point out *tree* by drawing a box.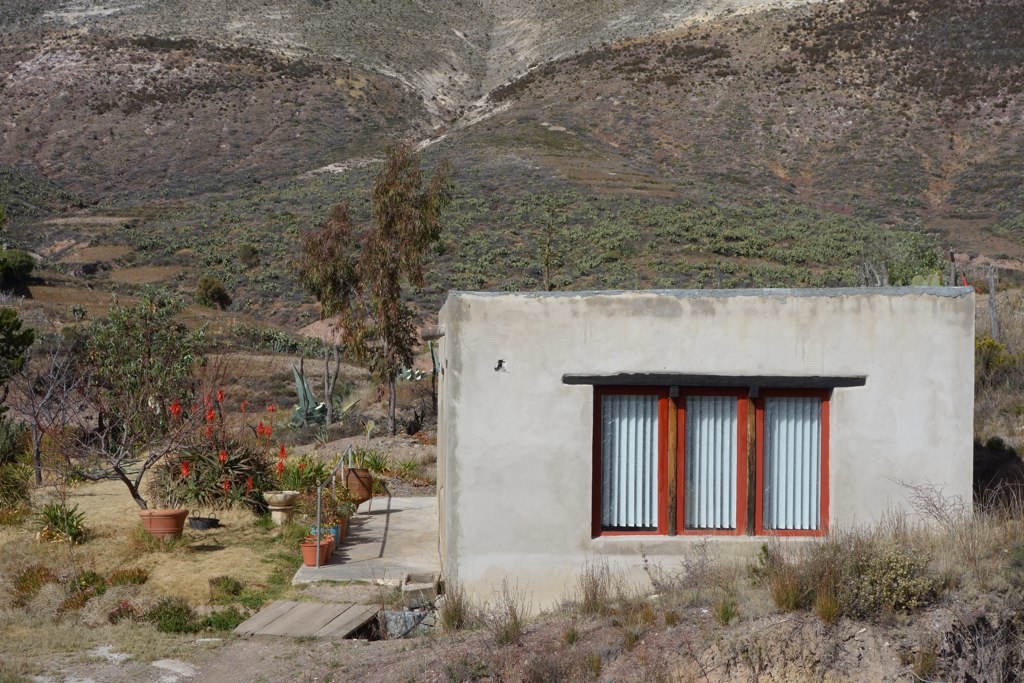
(x1=0, y1=253, x2=39, y2=303).
